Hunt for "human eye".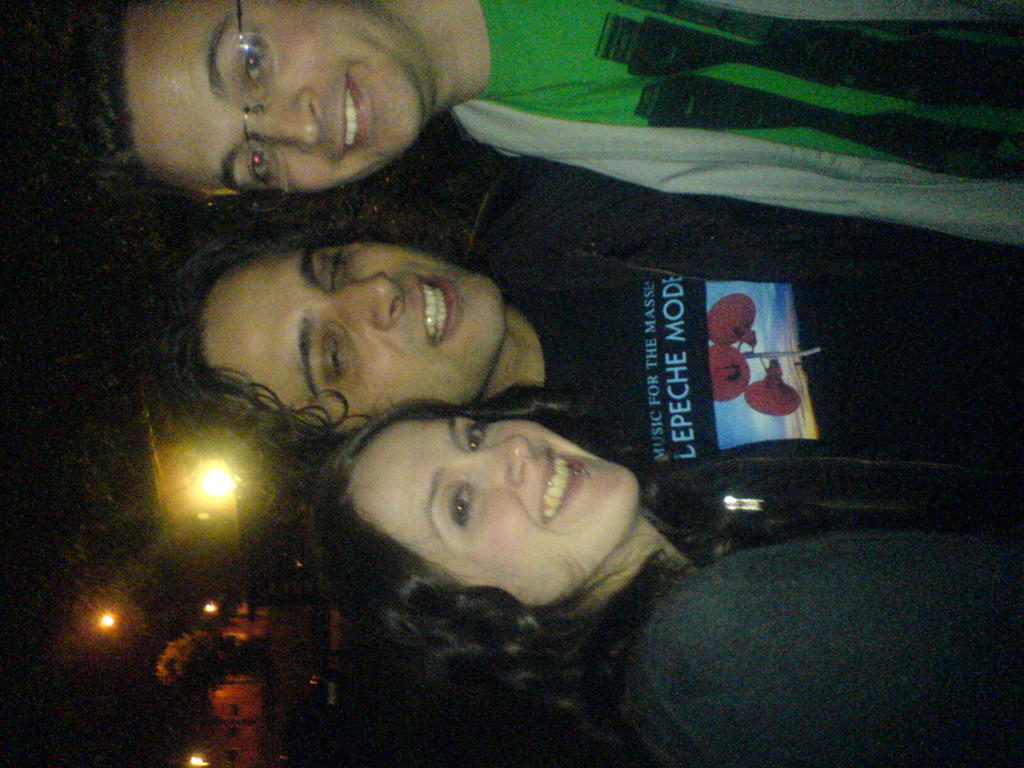
Hunted down at 461:421:490:456.
